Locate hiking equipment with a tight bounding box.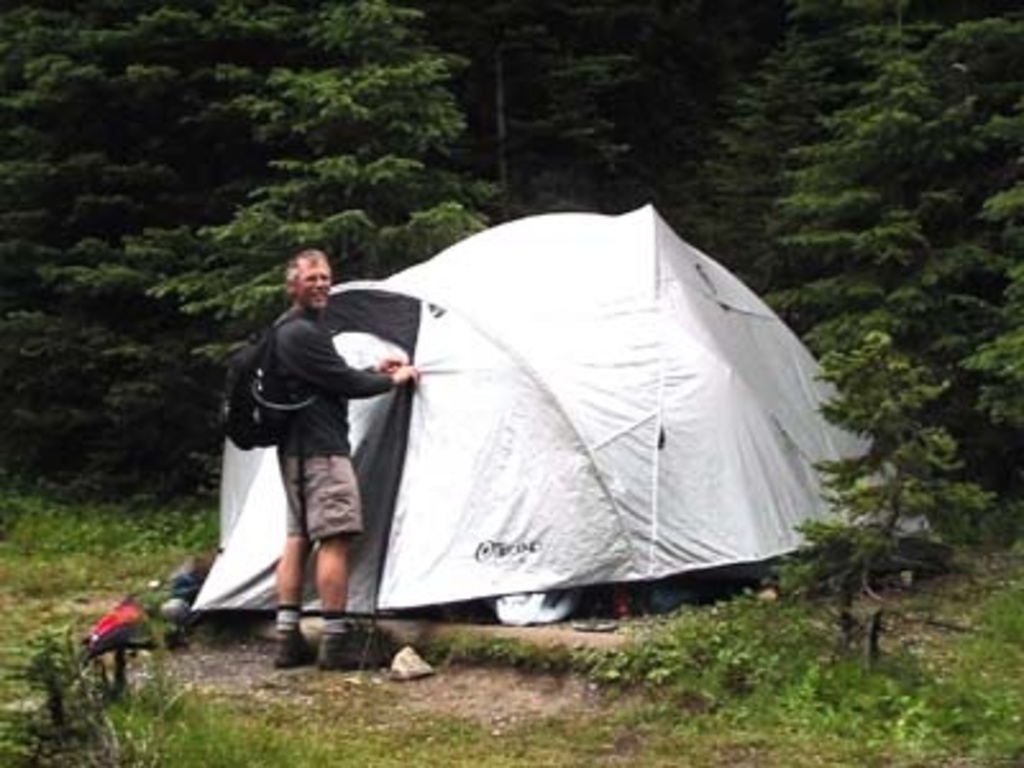
left=192, top=202, right=937, bottom=622.
